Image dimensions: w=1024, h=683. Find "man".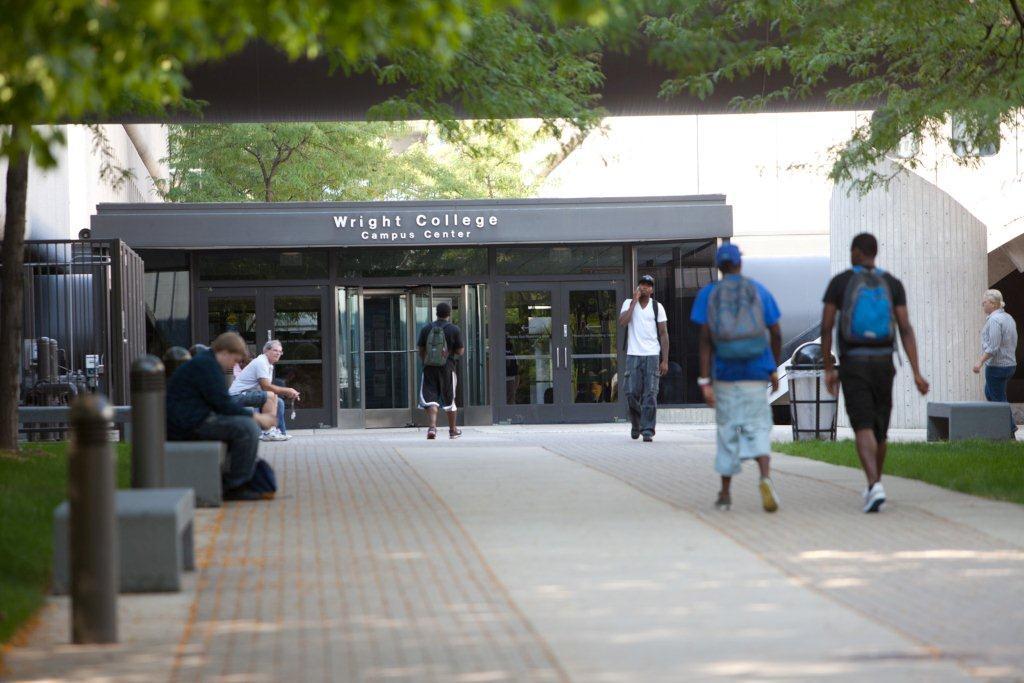
225/336/299/440.
